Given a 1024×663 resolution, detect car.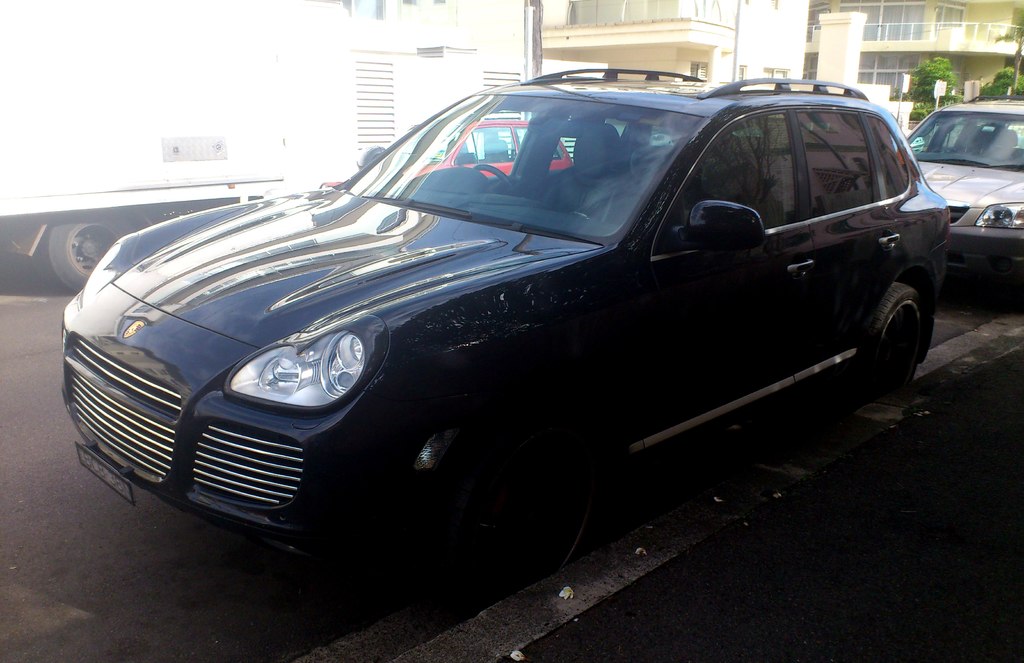
locate(60, 52, 950, 548).
